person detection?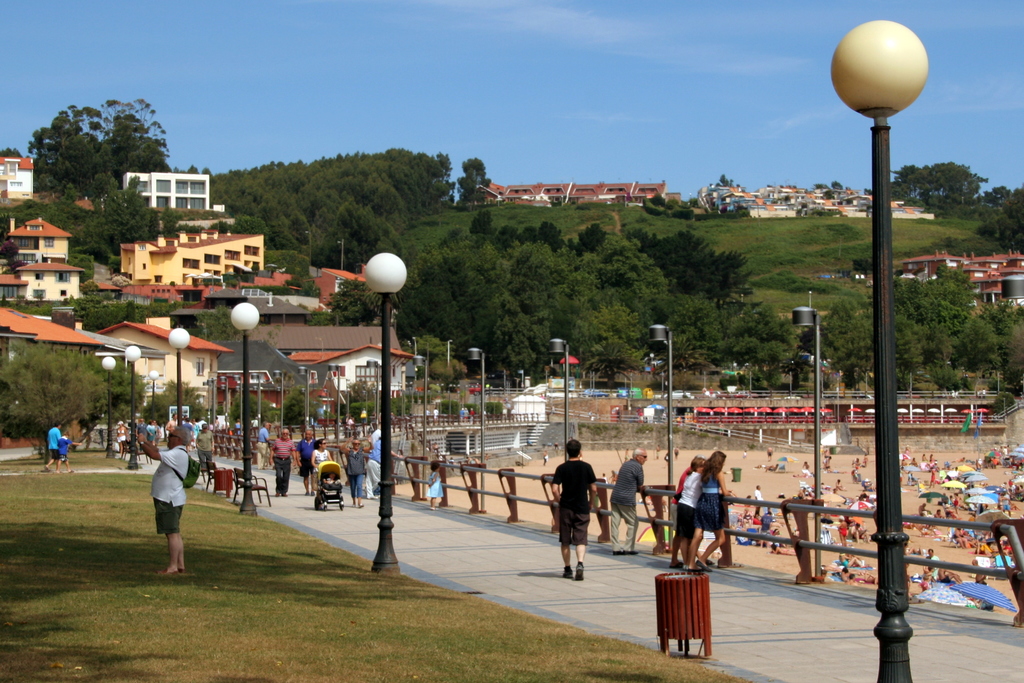
[x1=297, y1=431, x2=316, y2=492]
